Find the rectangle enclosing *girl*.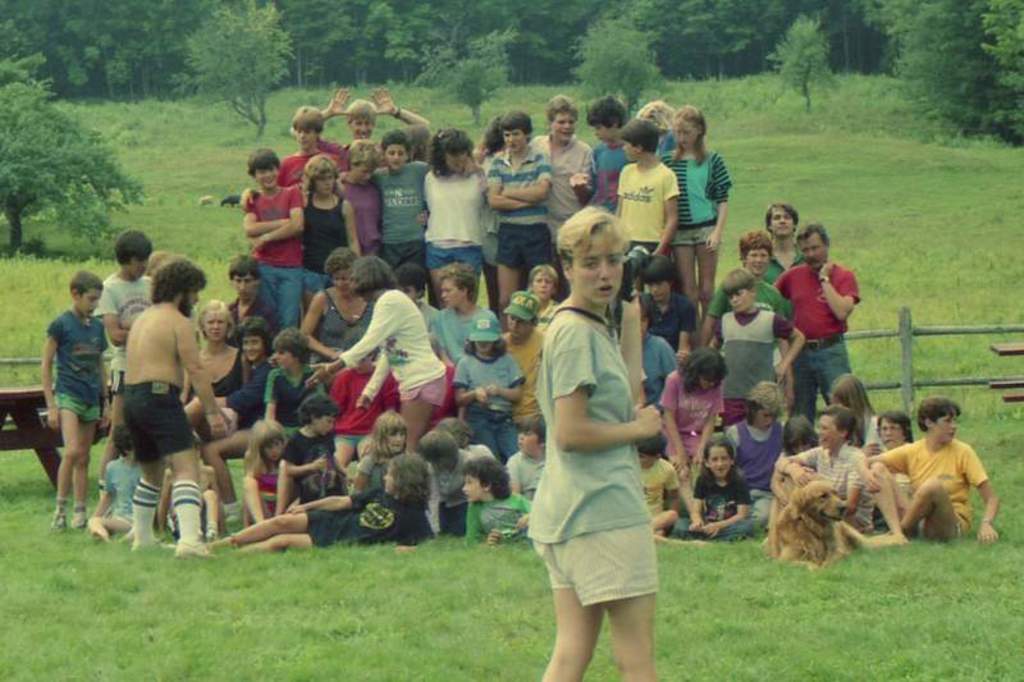
241/418/287/521.
